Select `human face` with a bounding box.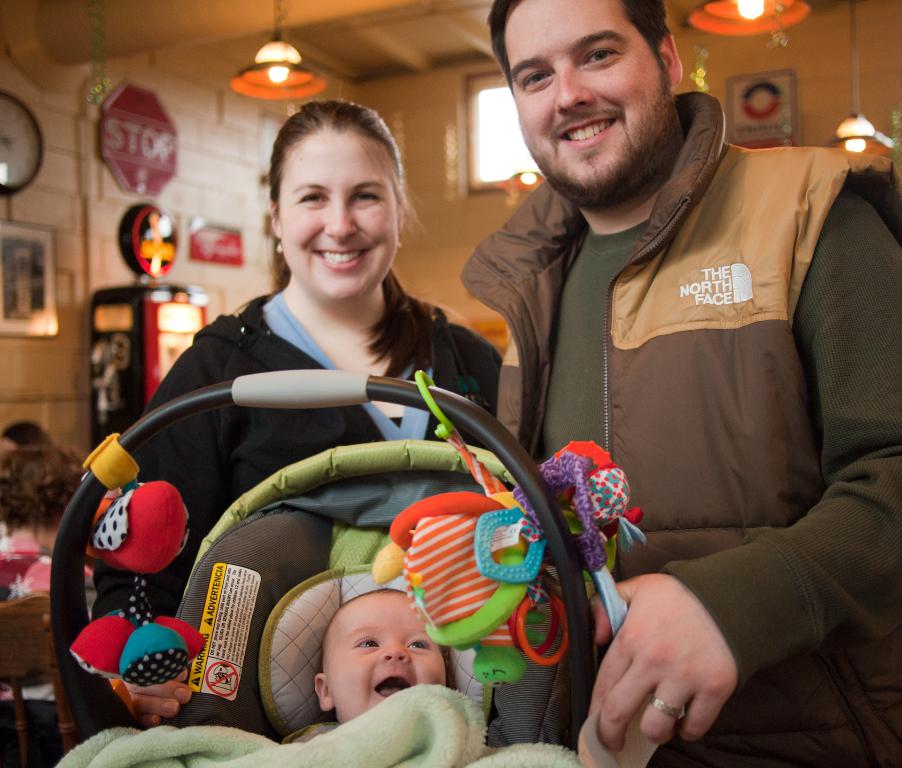
<region>281, 129, 399, 302</region>.
